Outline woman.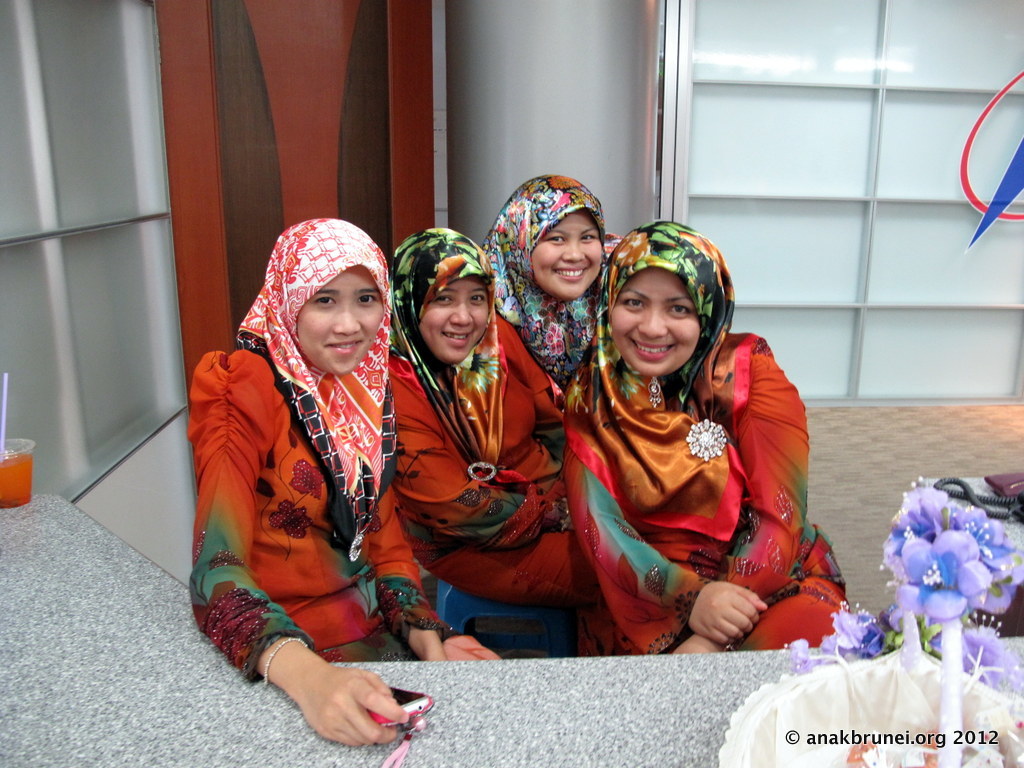
Outline: 385 229 586 618.
